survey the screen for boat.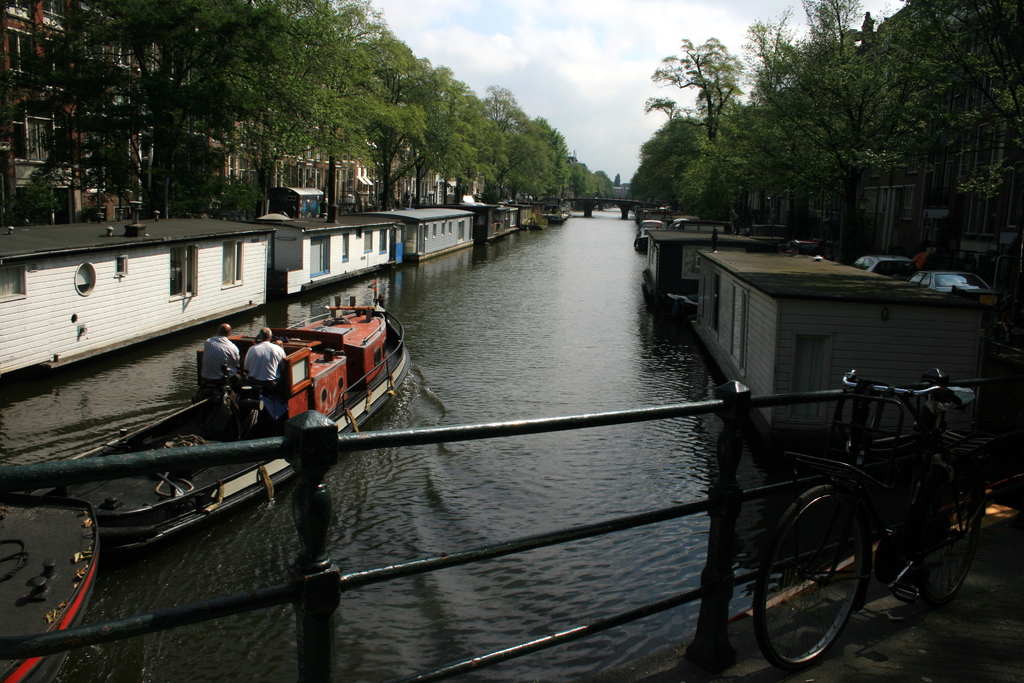
Survey found: rect(673, 217, 700, 229).
